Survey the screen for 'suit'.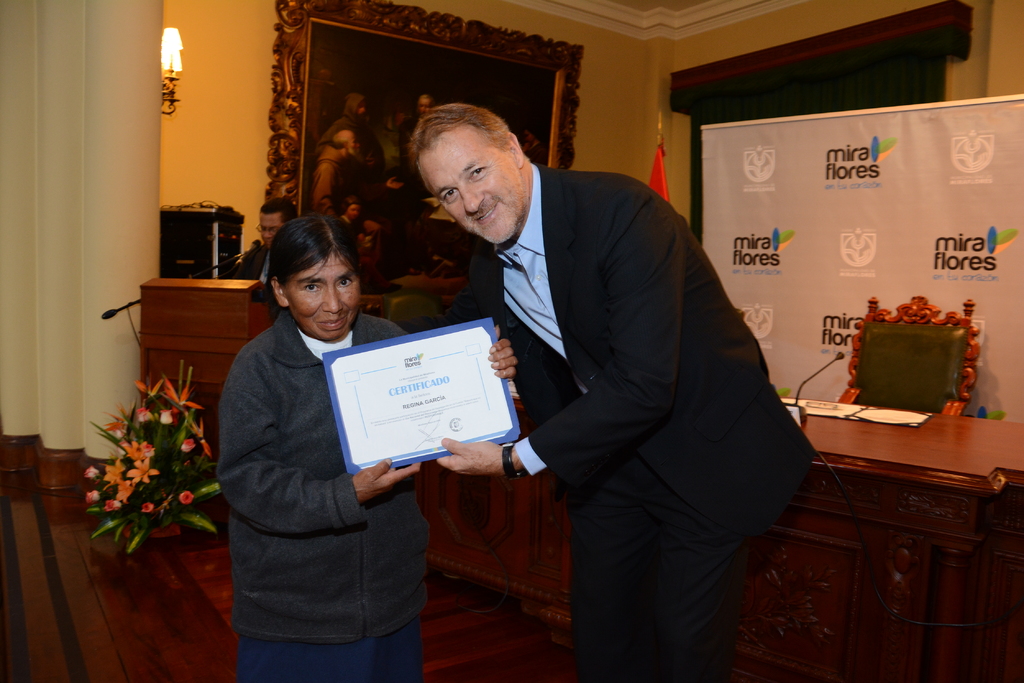
Survey found: 237/247/273/284.
